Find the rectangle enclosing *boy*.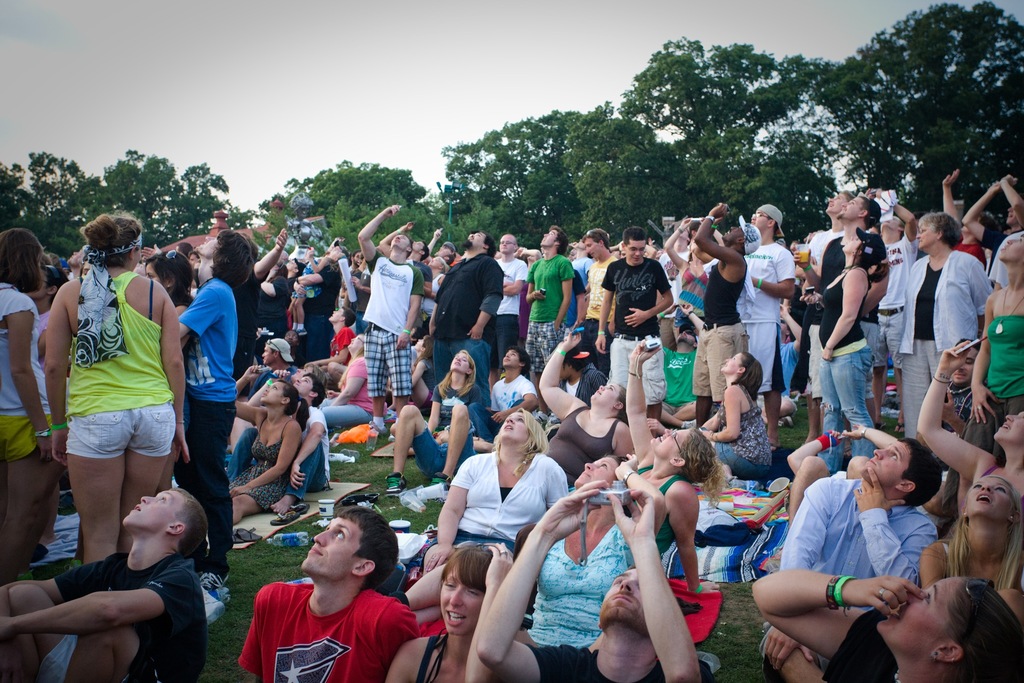
[left=0, top=488, right=206, bottom=682].
